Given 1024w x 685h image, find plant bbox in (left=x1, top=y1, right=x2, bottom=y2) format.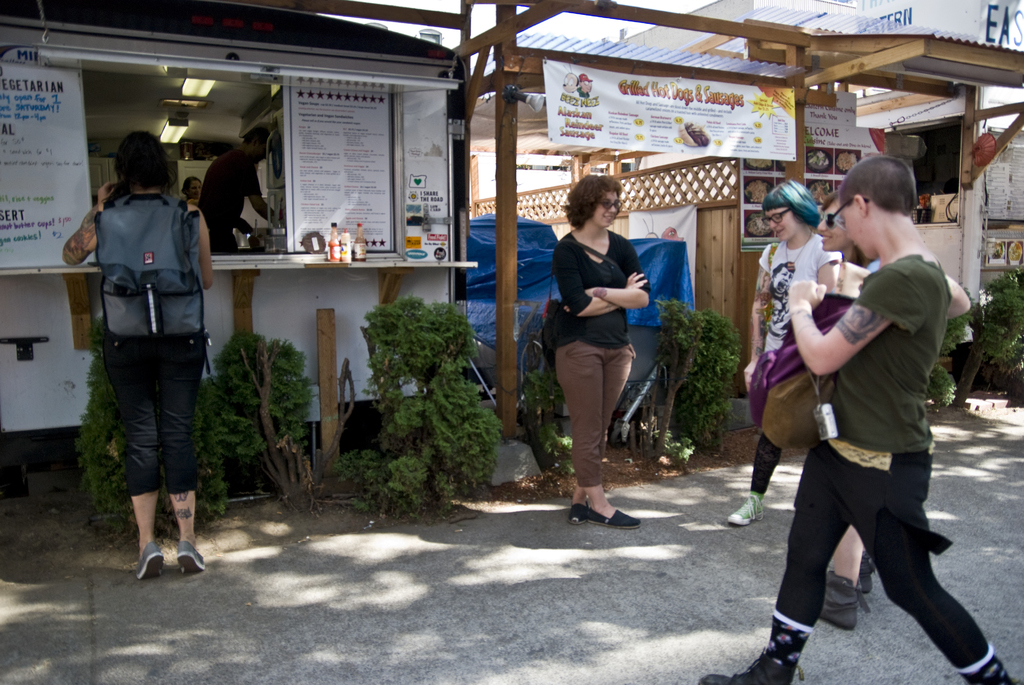
(left=209, top=330, right=321, bottom=517).
